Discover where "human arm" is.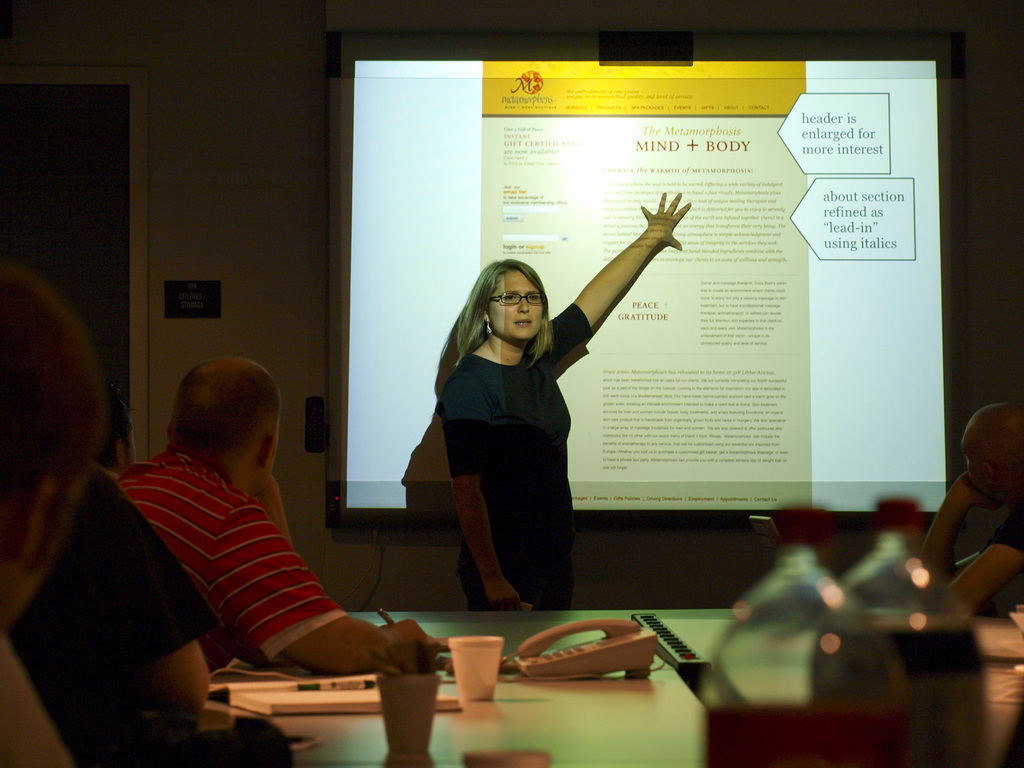
Discovered at 253, 479, 289, 541.
